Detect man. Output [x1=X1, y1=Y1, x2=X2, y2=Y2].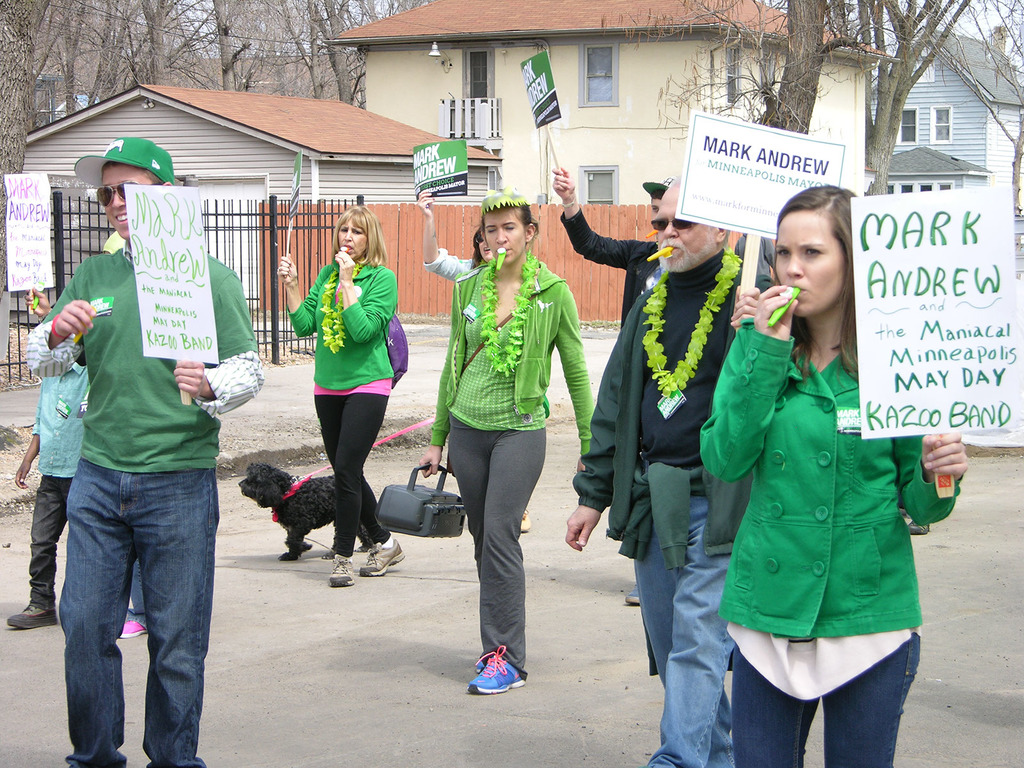
[x1=30, y1=124, x2=267, y2=763].
